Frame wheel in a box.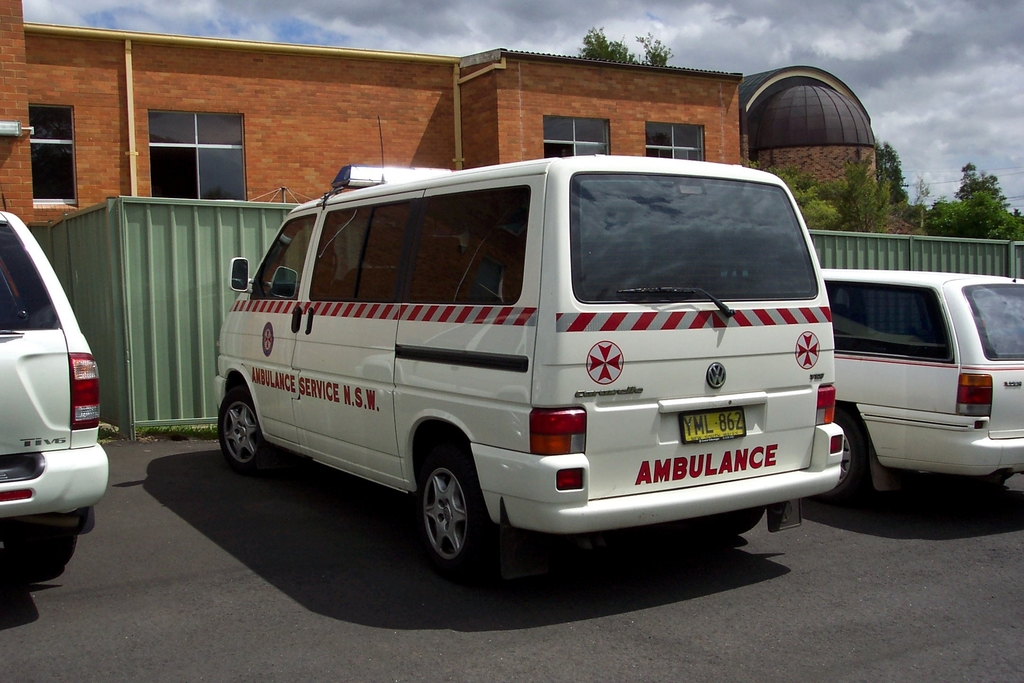
<bbox>9, 528, 77, 572</bbox>.
